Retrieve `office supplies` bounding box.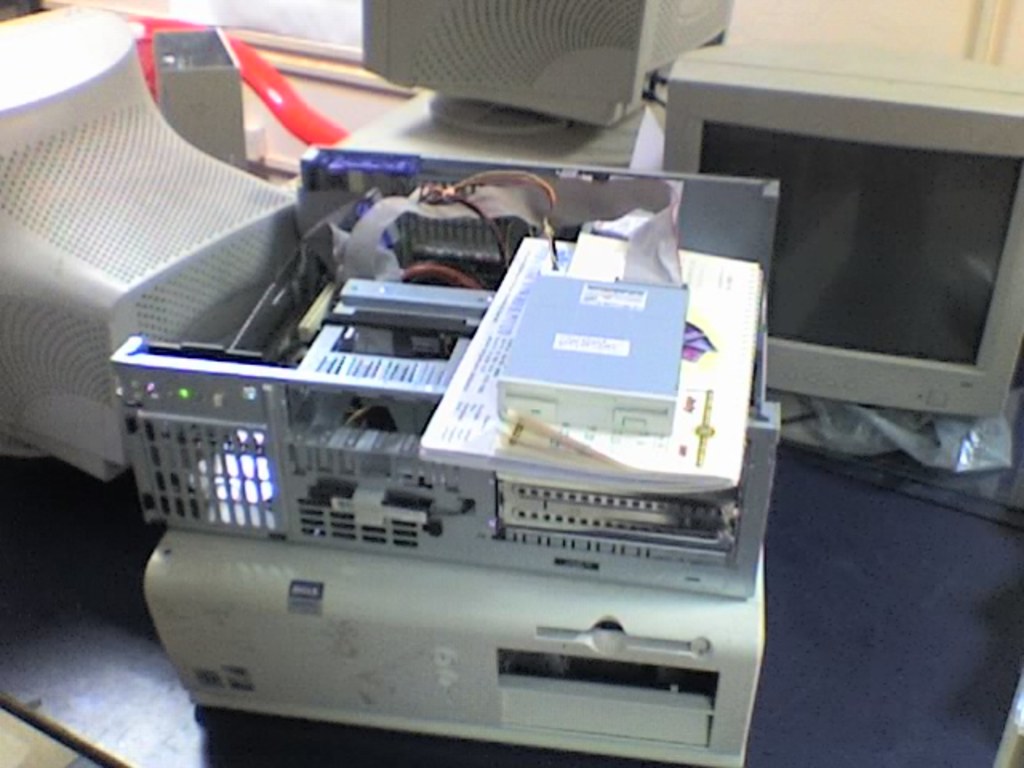
Bounding box: crop(307, 318, 467, 389).
